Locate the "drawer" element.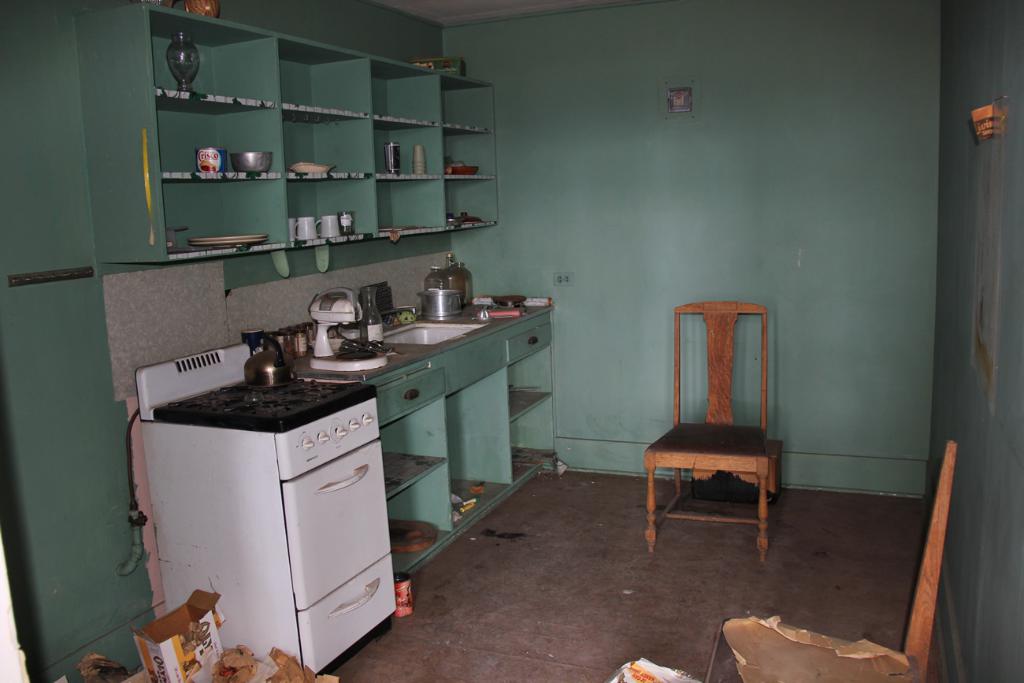
Element bbox: <bbox>507, 322, 552, 361</bbox>.
